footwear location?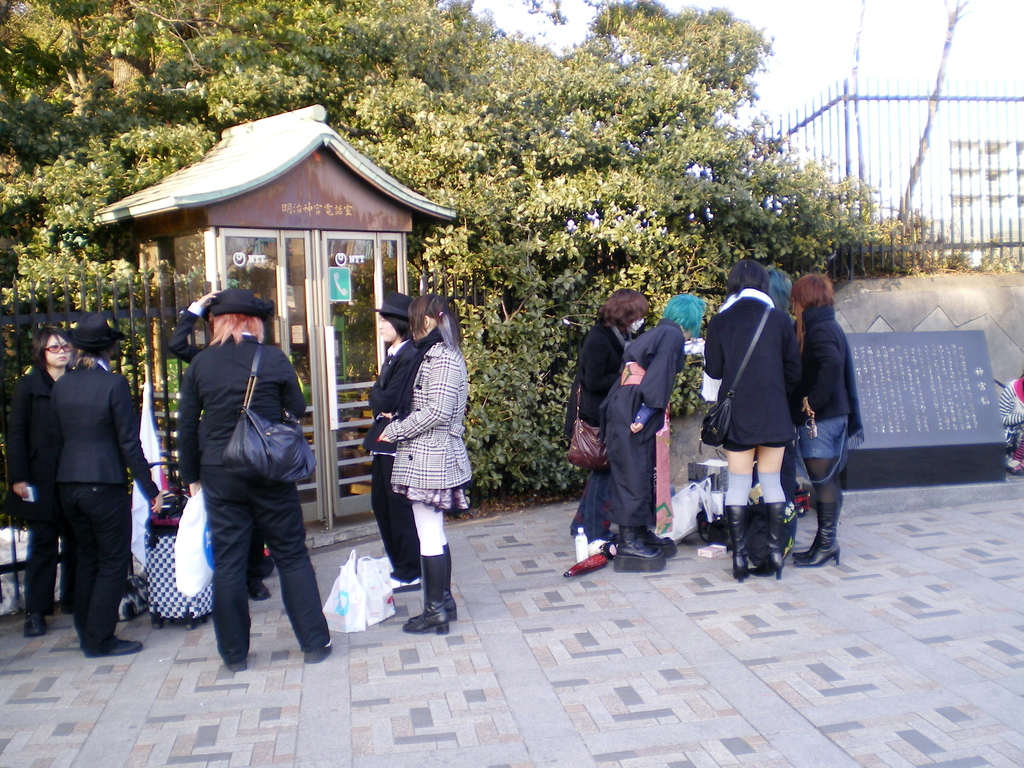
left=87, top=636, right=145, bottom=653
